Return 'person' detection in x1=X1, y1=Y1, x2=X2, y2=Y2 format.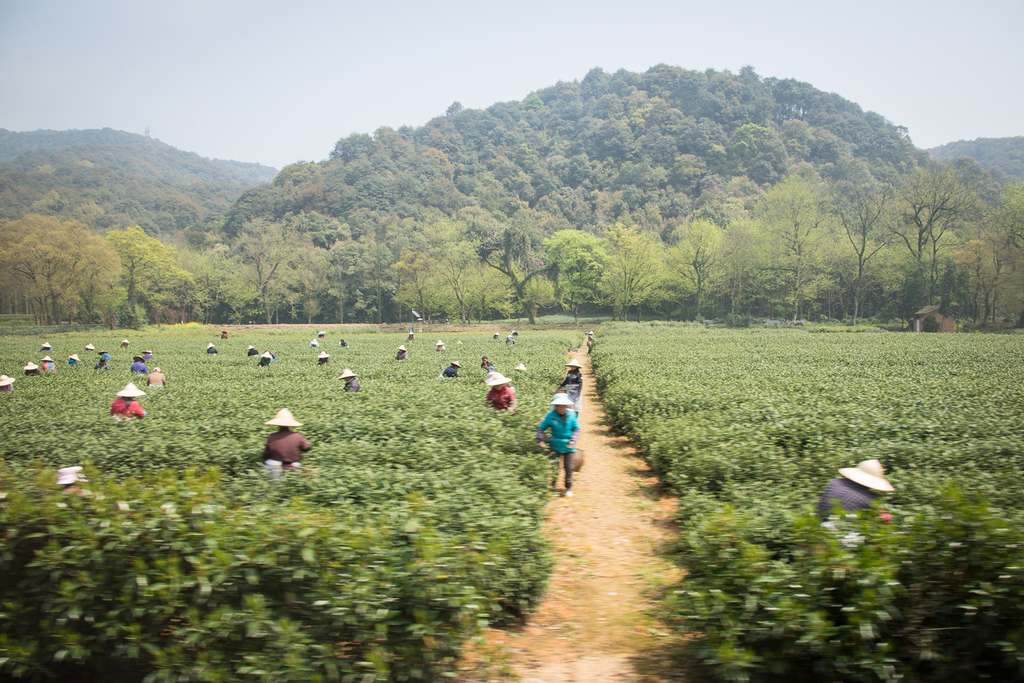
x1=120, y1=338, x2=129, y2=349.
